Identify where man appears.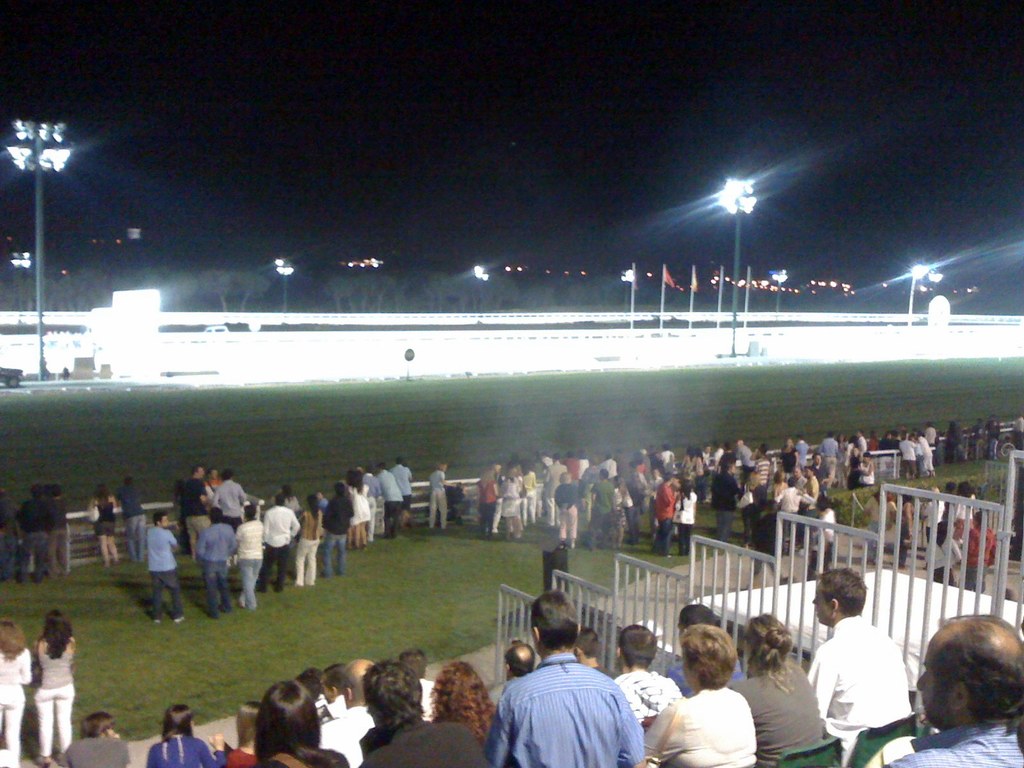
Appears at 1011, 413, 1023, 448.
